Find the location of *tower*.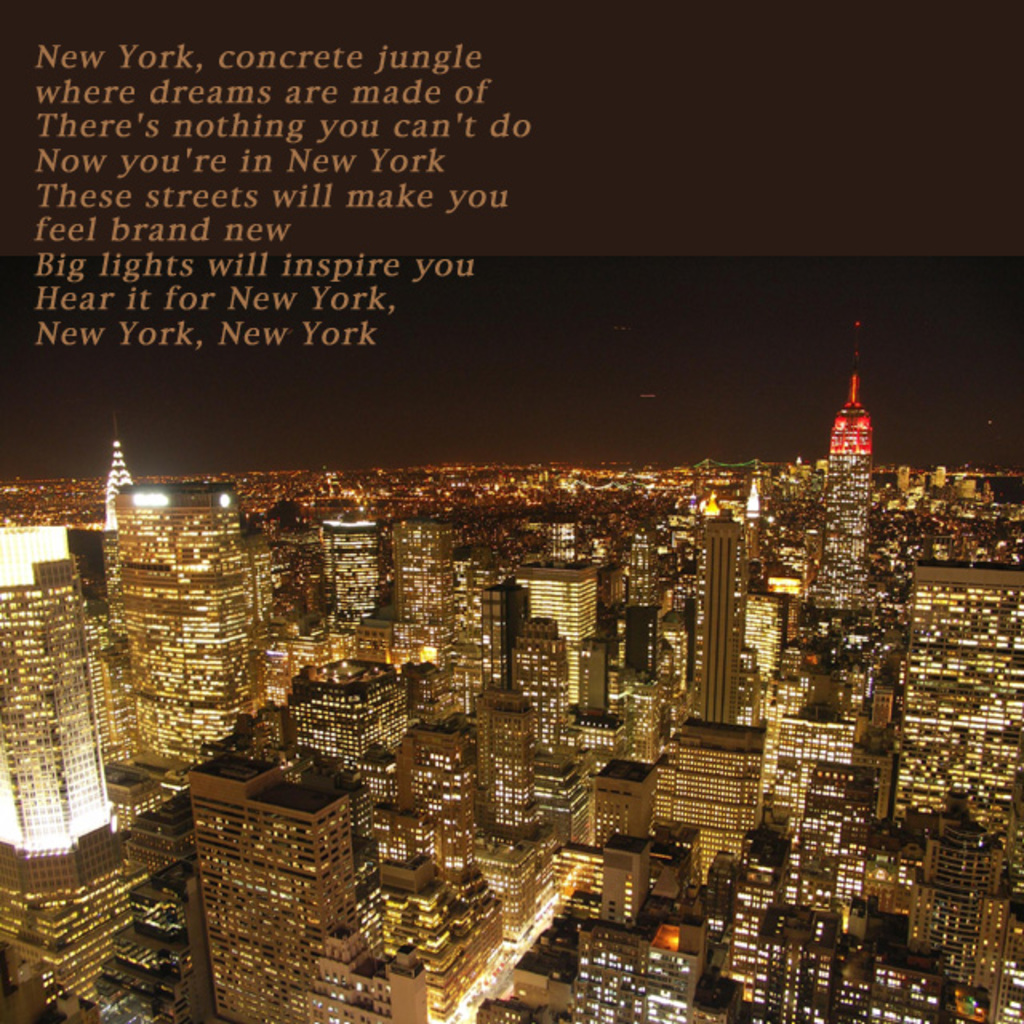
Location: box(96, 474, 262, 795).
